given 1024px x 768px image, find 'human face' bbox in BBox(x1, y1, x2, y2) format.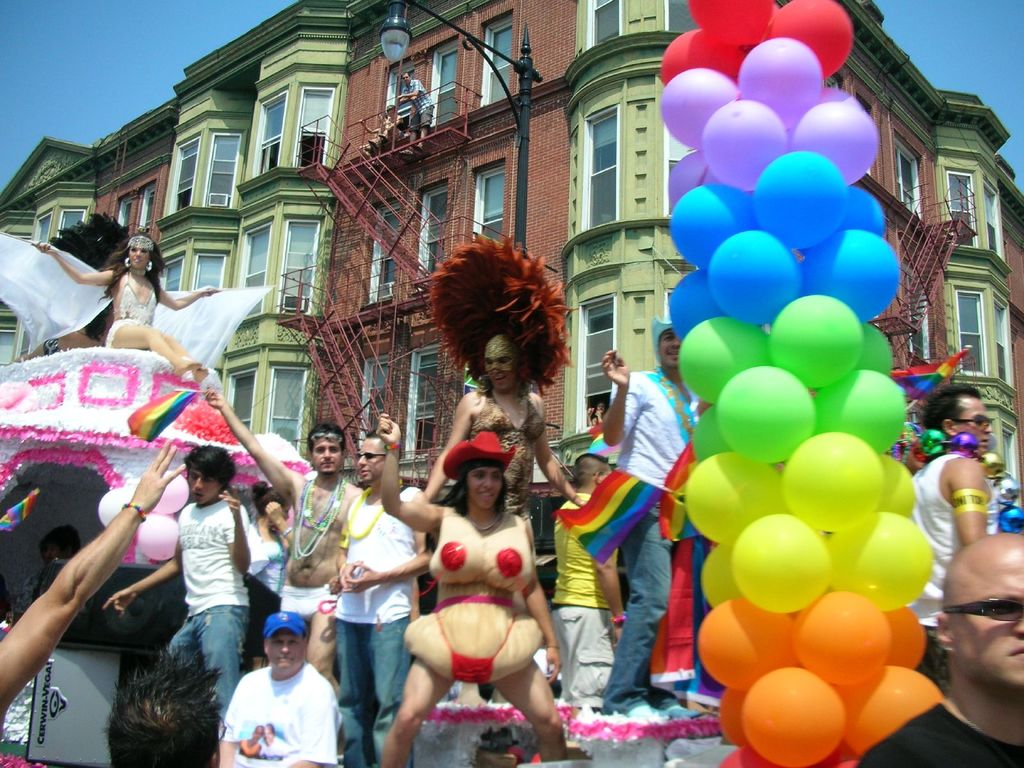
BBox(357, 436, 383, 481).
